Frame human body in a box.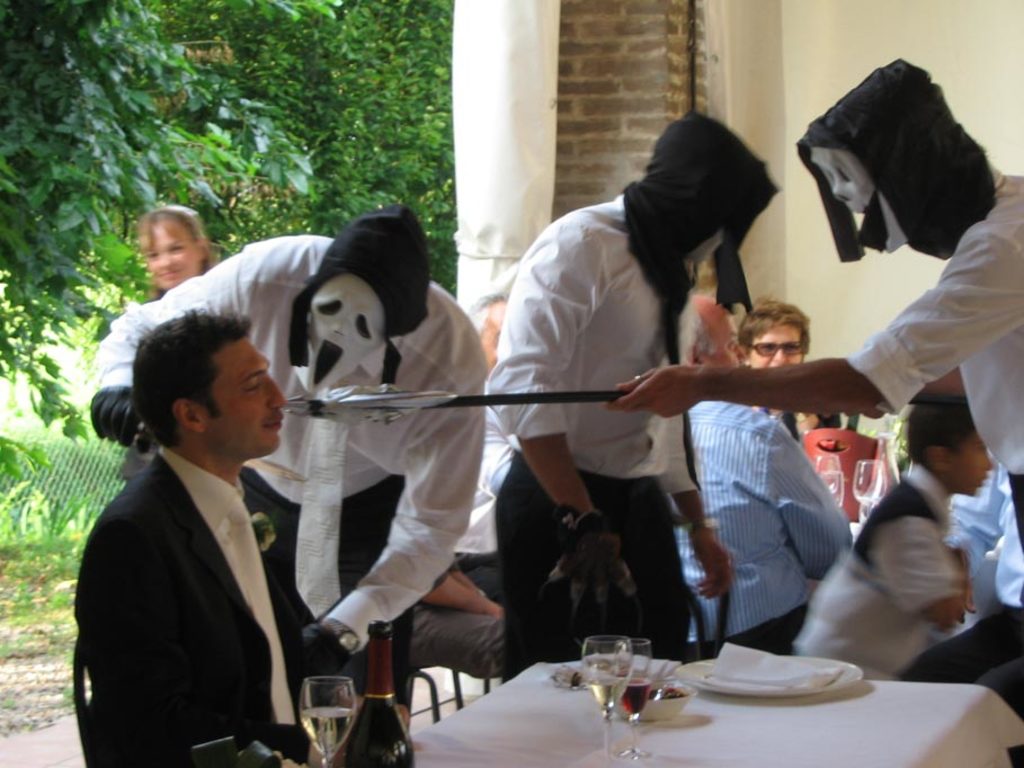
{"left": 678, "top": 391, "right": 861, "bottom": 651}.
